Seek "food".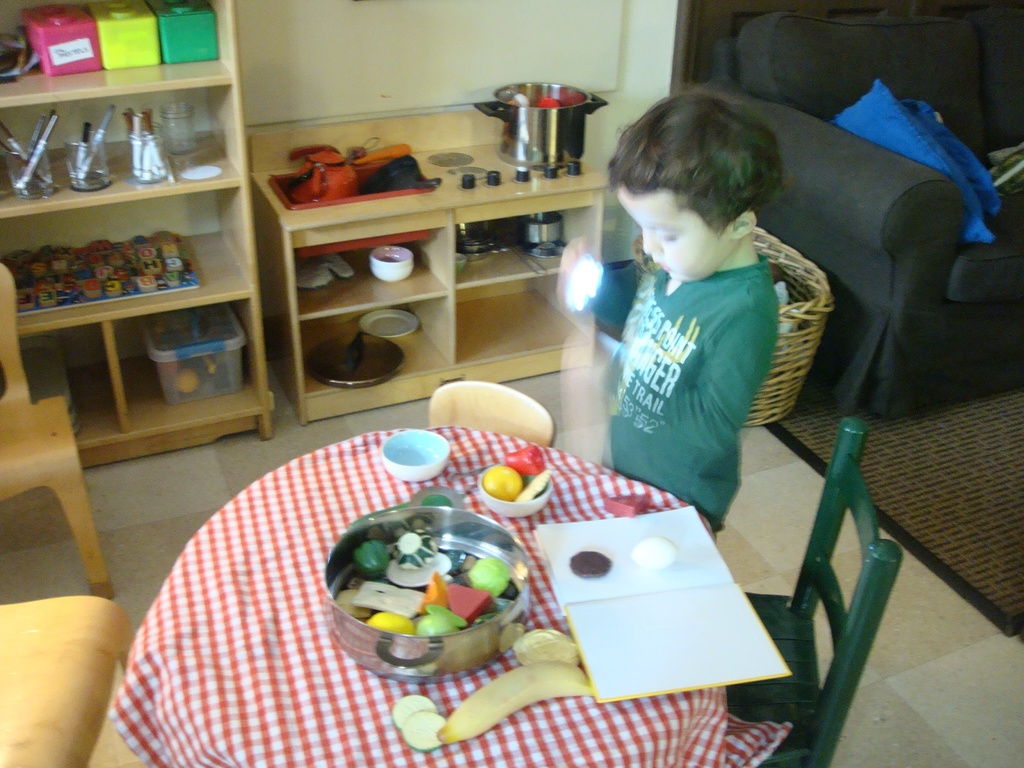
x1=637 y1=539 x2=679 y2=568.
